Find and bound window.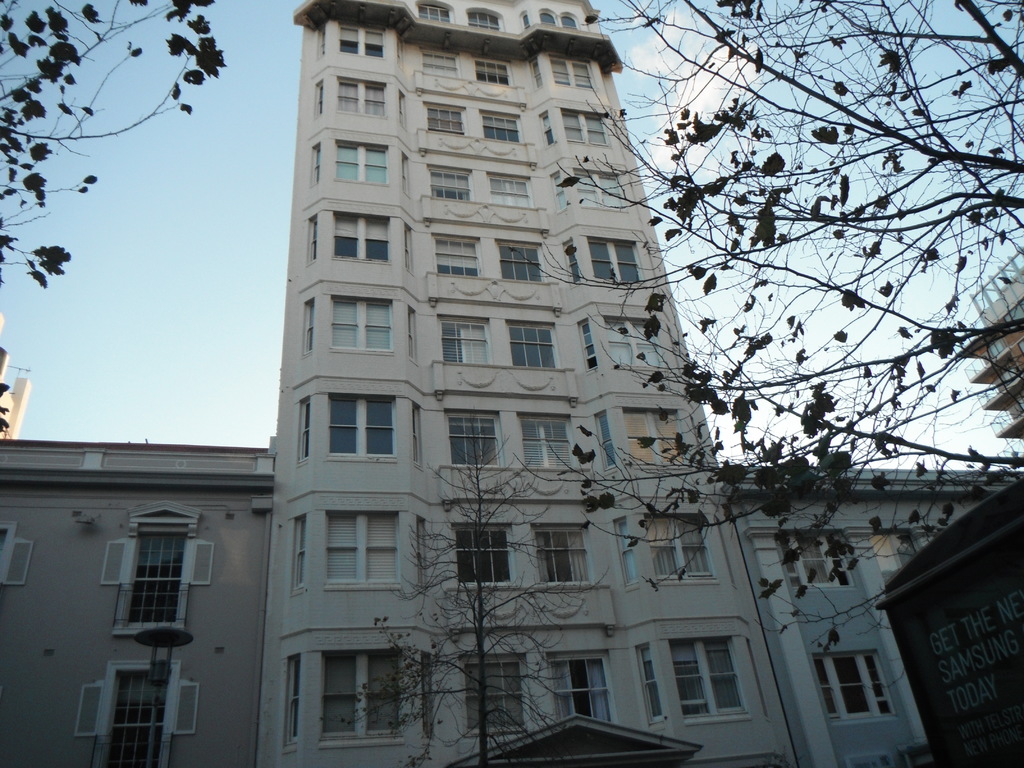
Bound: crop(295, 516, 311, 589).
